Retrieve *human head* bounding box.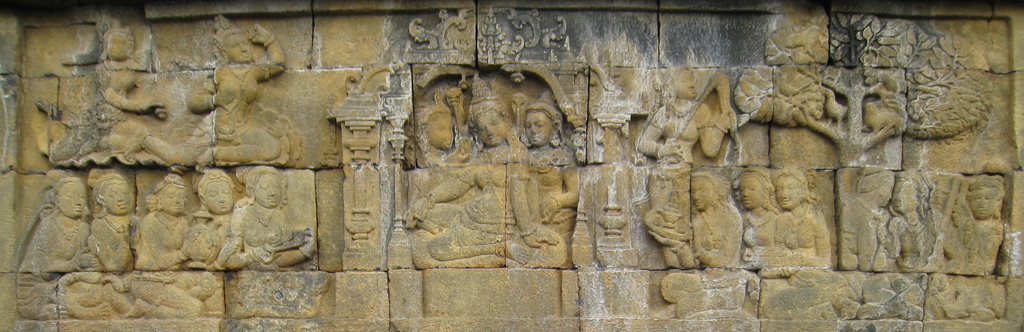
Bounding box: region(664, 67, 699, 100).
